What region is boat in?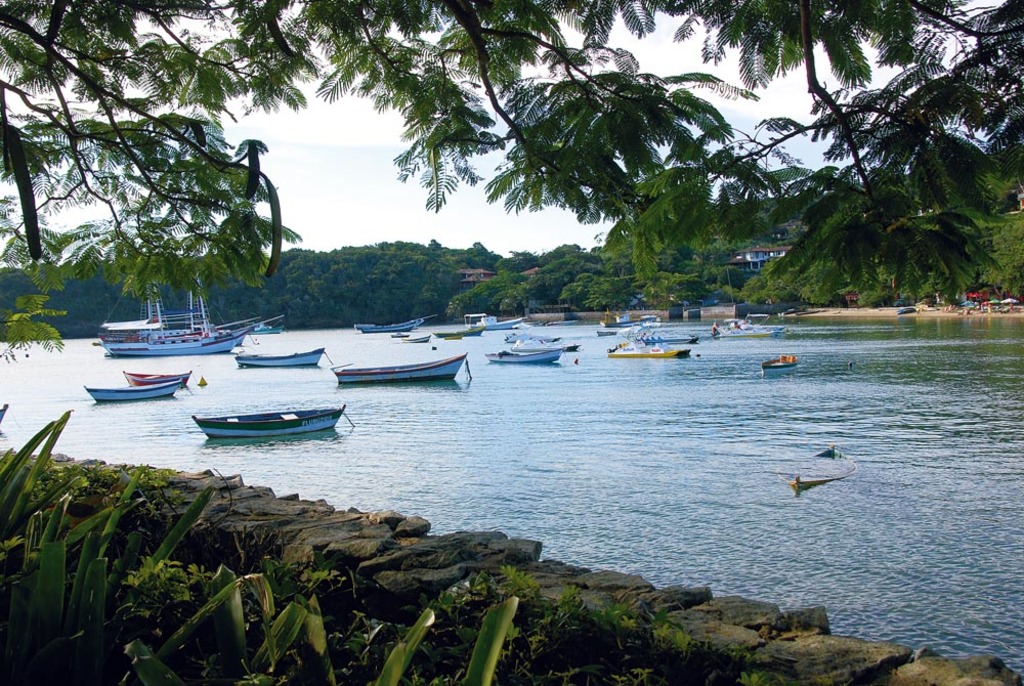
<box>435,325,483,340</box>.
